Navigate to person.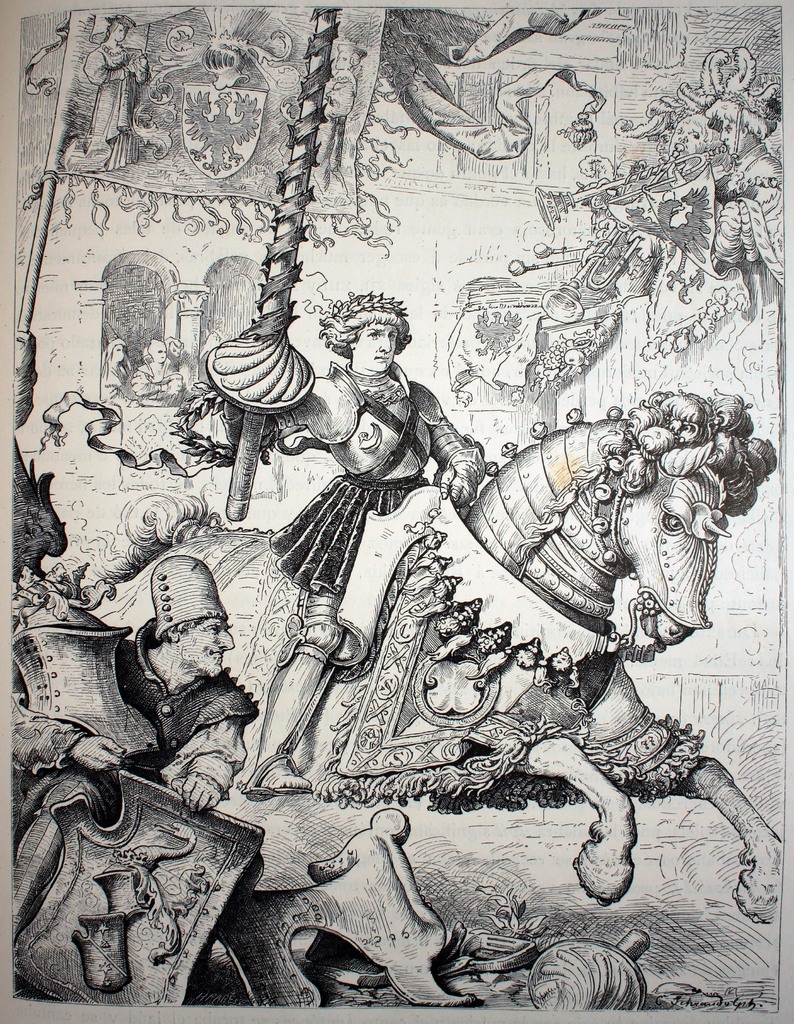
Navigation target: [4, 554, 255, 993].
